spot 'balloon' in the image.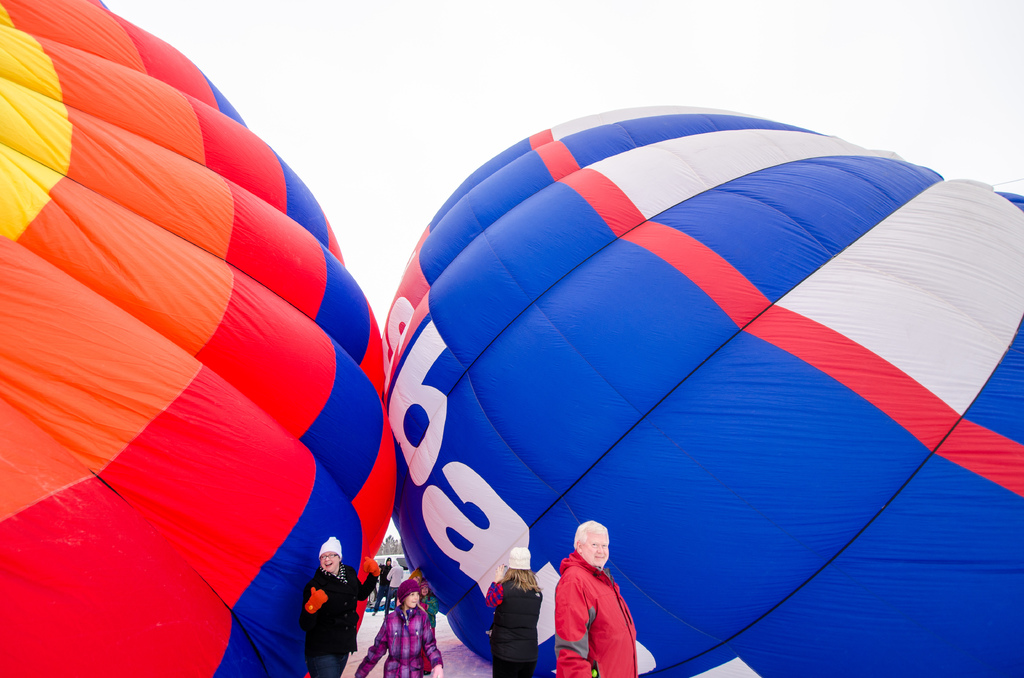
'balloon' found at rect(380, 102, 1023, 677).
